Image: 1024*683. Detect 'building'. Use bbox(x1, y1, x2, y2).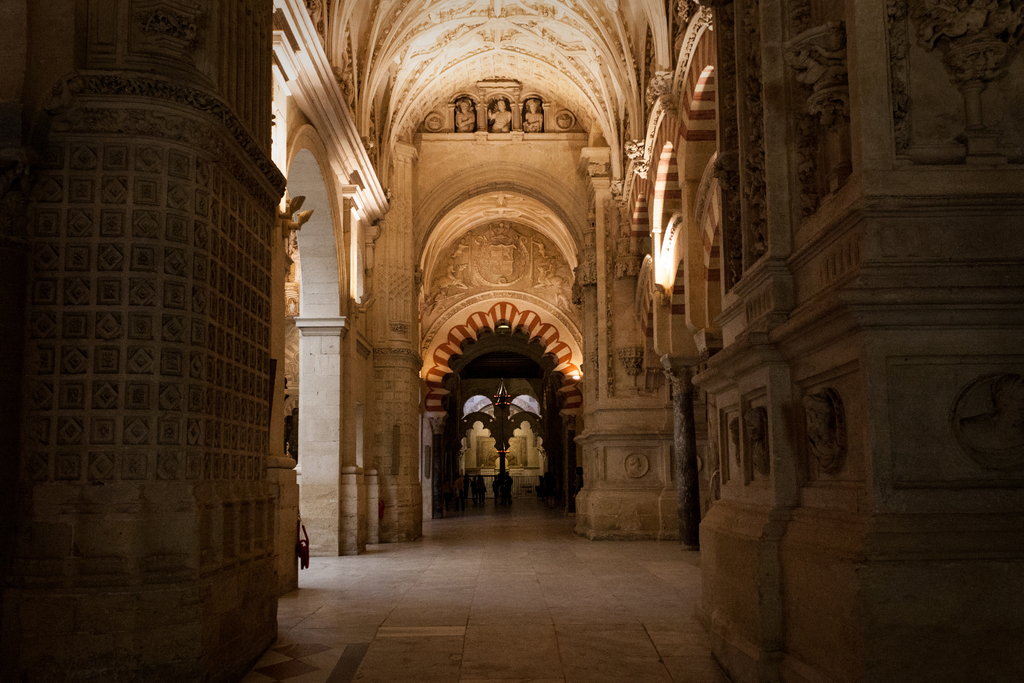
bbox(0, 0, 1023, 682).
